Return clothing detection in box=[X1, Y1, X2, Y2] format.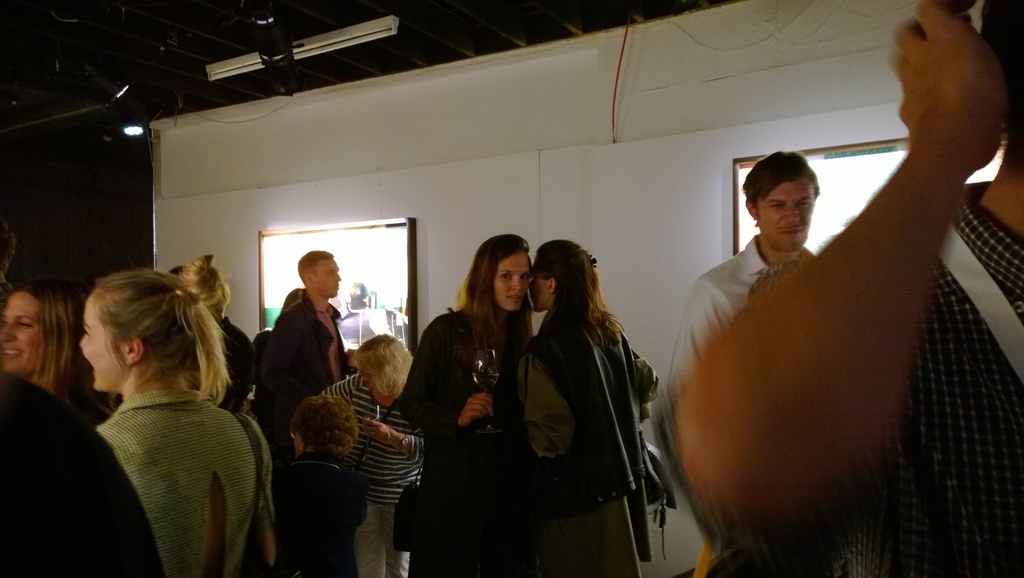
box=[324, 365, 422, 577].
